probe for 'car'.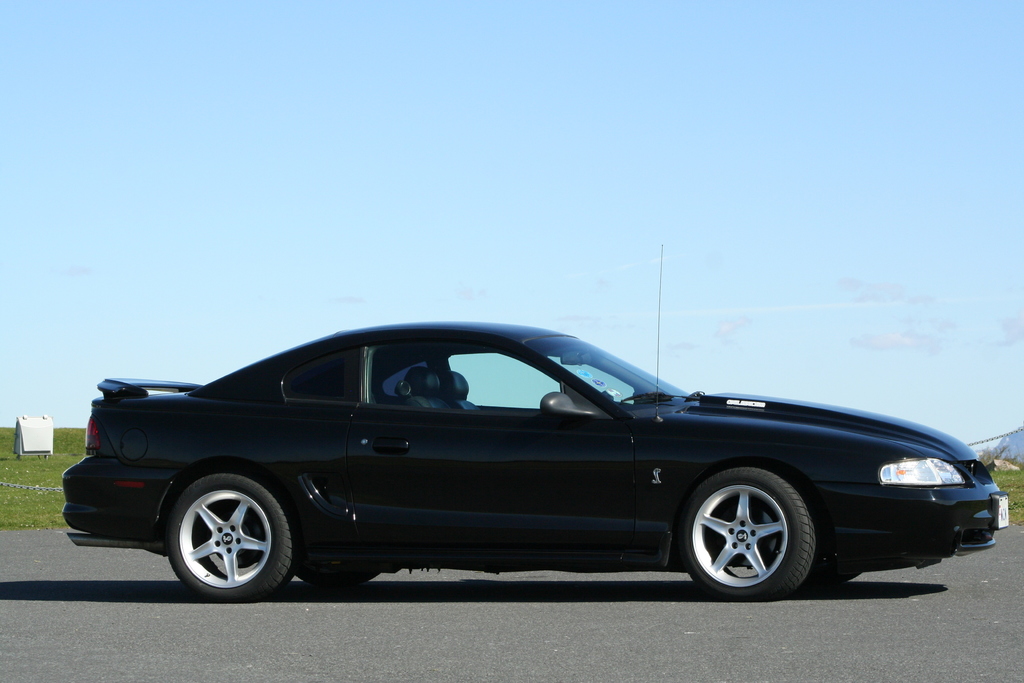
Probe result: 51:326:1001:605.
